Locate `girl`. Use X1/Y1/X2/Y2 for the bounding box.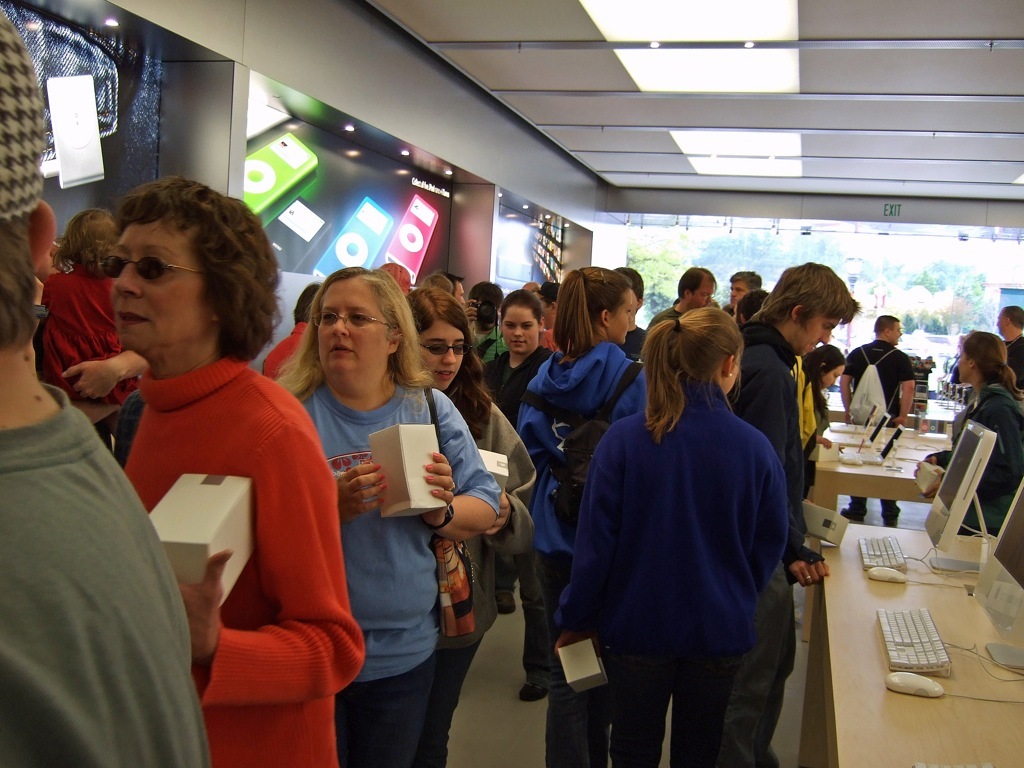
402/285/514/767.
